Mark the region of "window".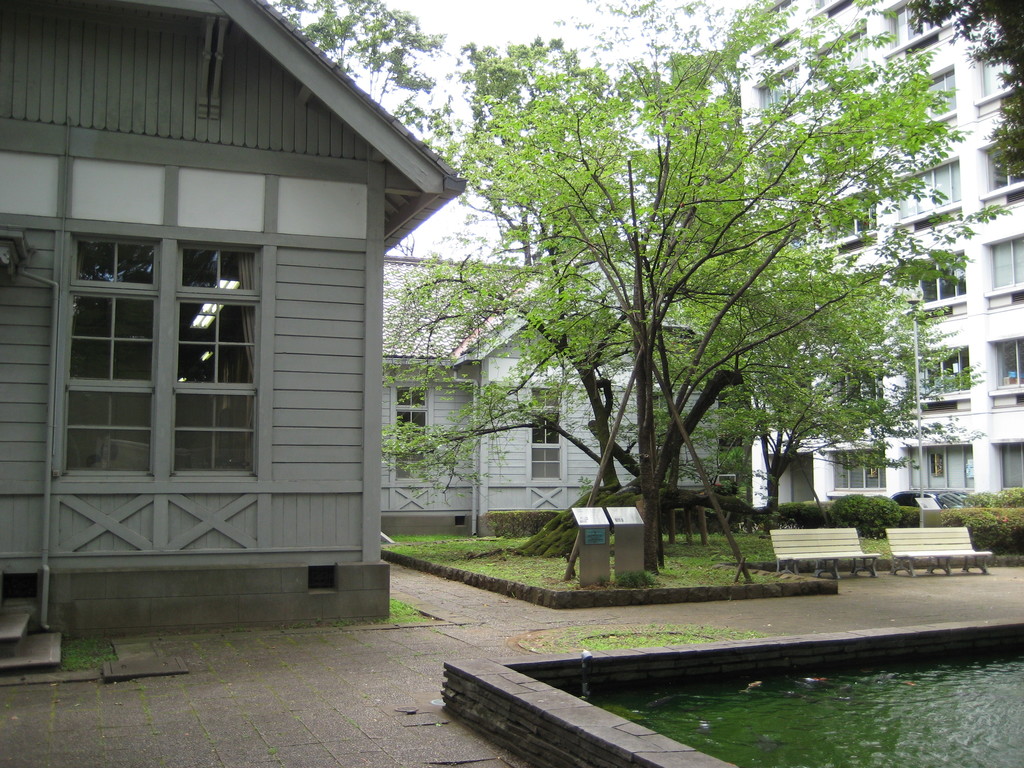
Region: 60, 193, 269, 506.
